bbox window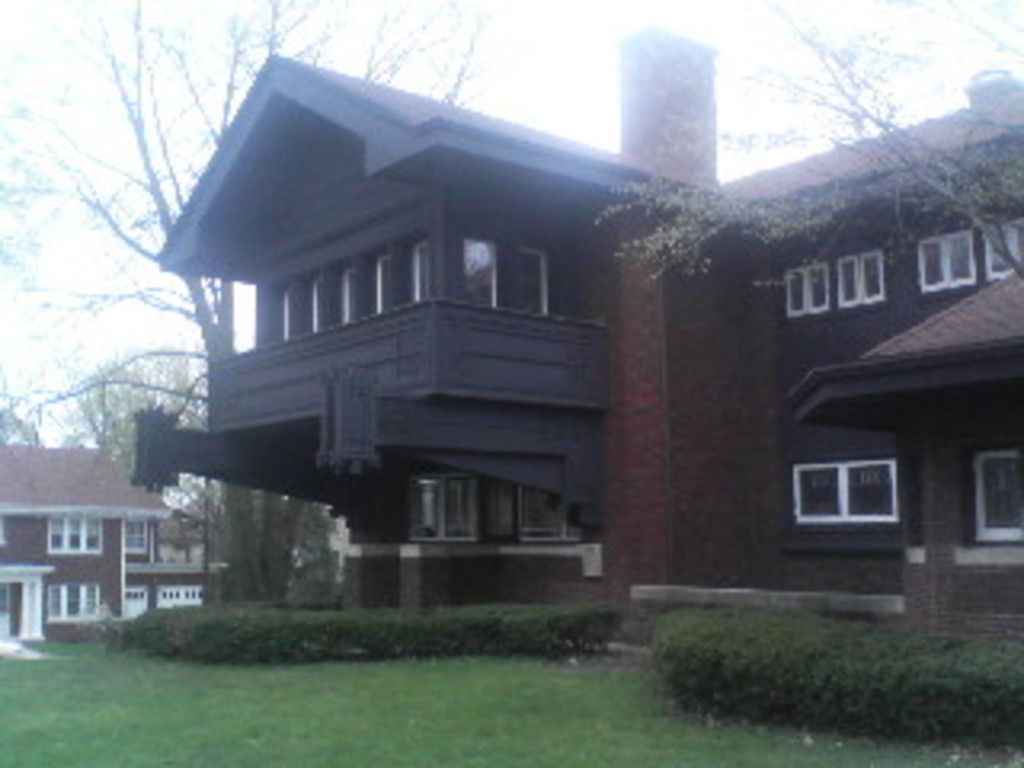
[397, 240, 435, 301]
